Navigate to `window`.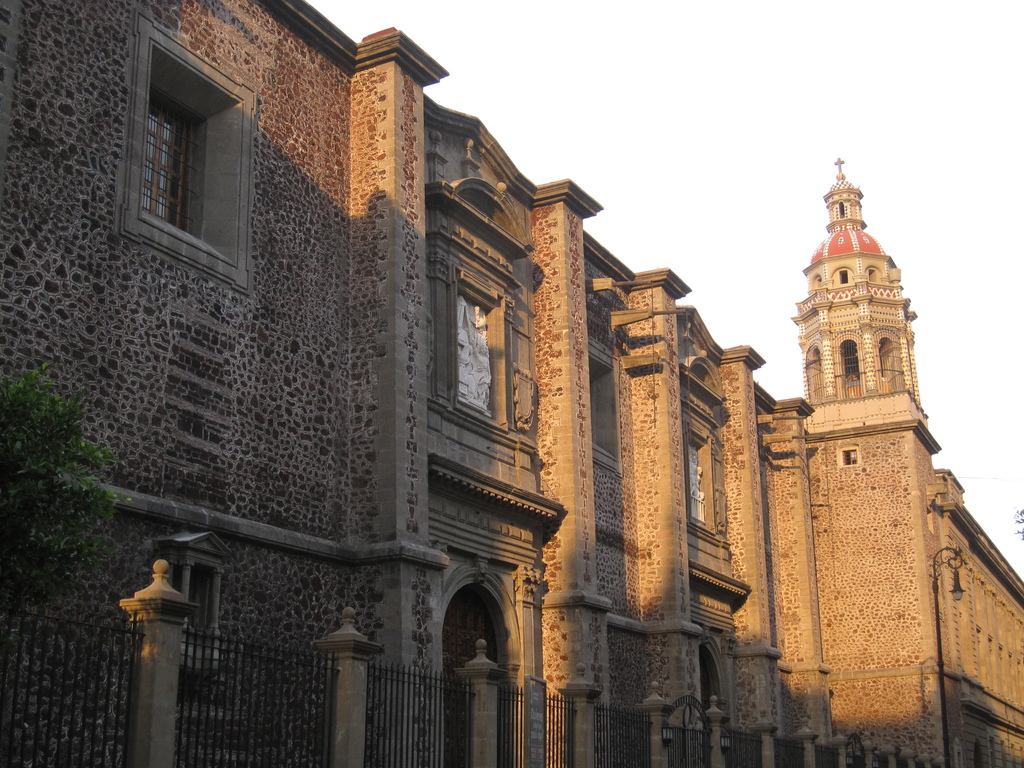
Navigation target: Rect(112, 39, 269, 294).
